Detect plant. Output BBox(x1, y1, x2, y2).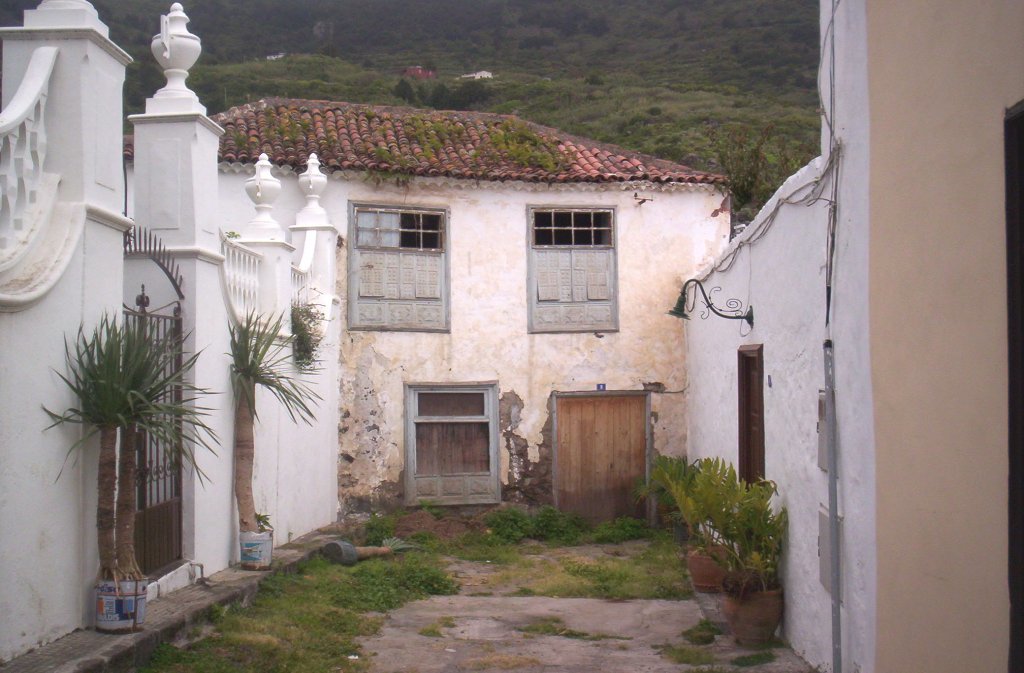
BBox(228, 300, 326, 535).
